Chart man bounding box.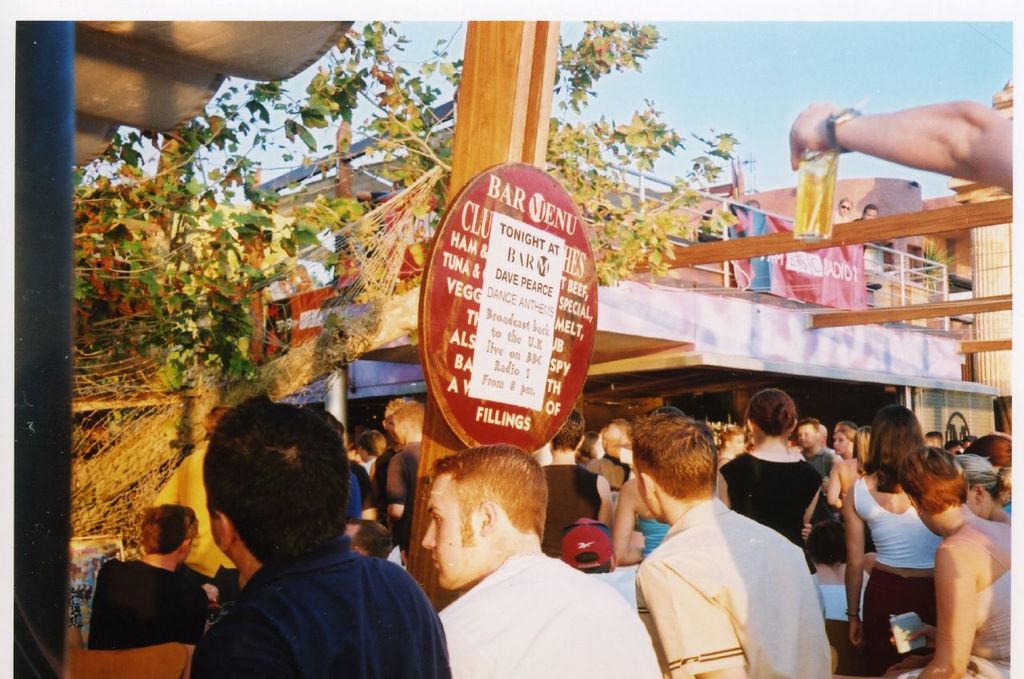
Charted: BBox(925, 432, 942, 446).
